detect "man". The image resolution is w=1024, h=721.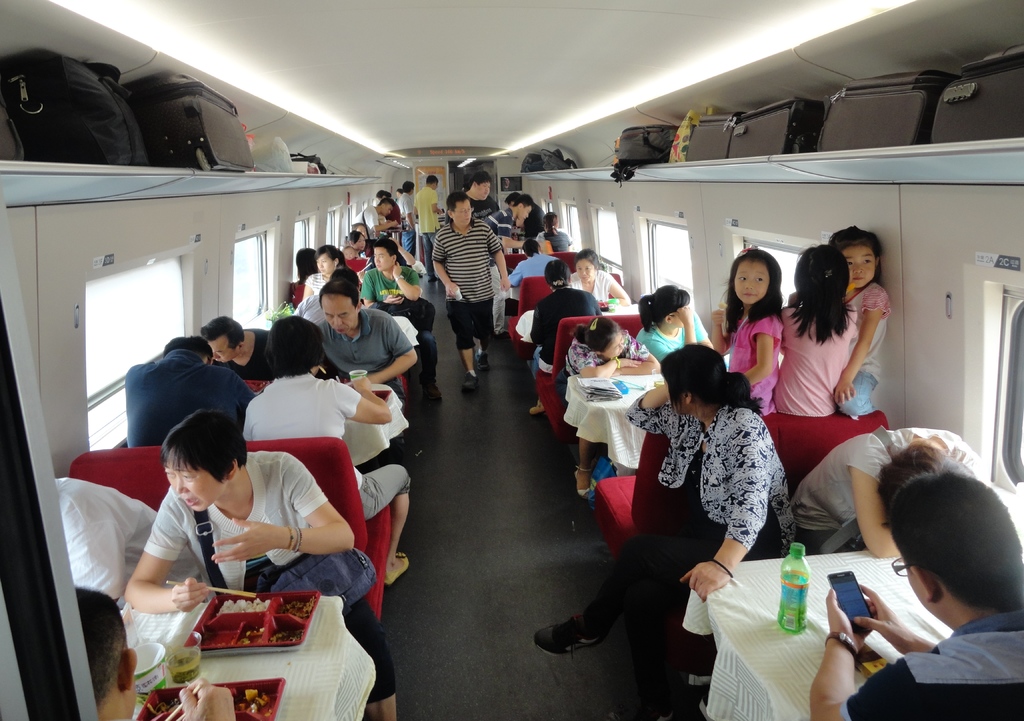
<region>316, 275, 415, 458</region>.
